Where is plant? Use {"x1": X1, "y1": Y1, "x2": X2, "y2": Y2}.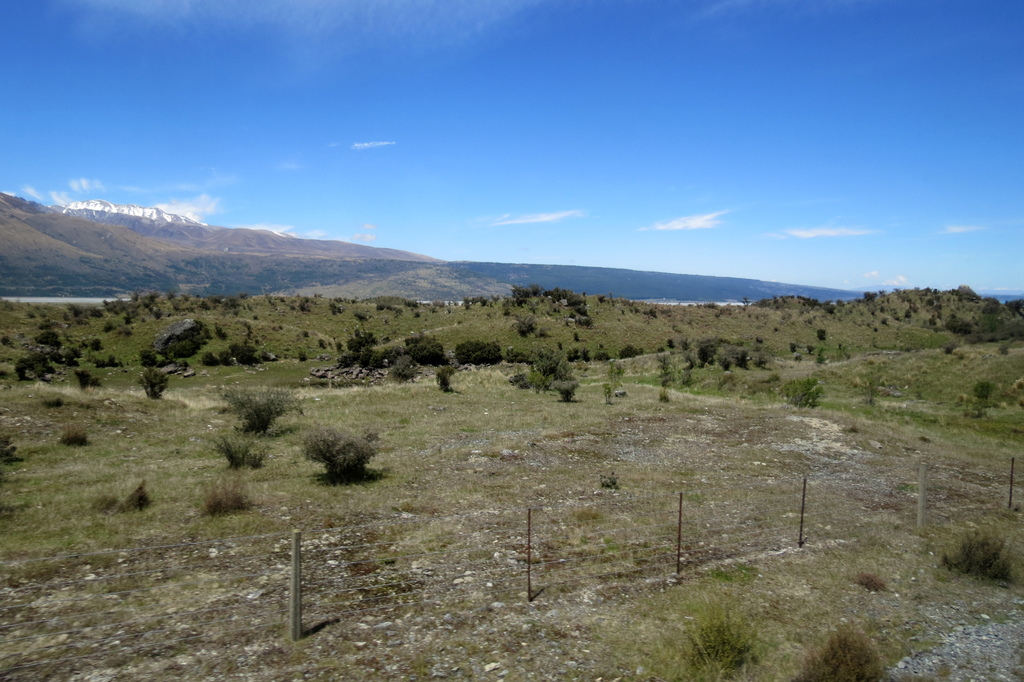
{"x1": 133, "y1": 362, "x2": 169, "y2": 403}.
